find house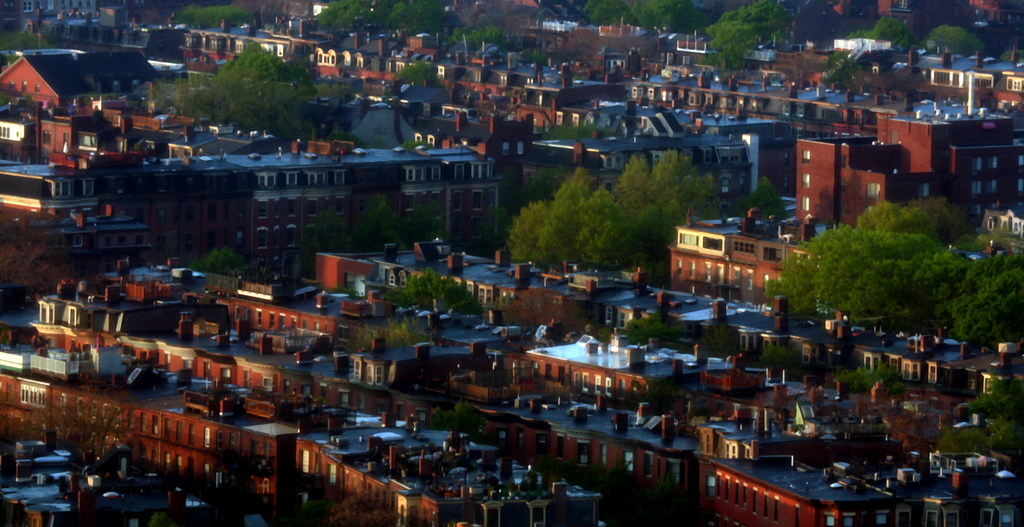
(left=813, top=77, right=847, bottom=118)
